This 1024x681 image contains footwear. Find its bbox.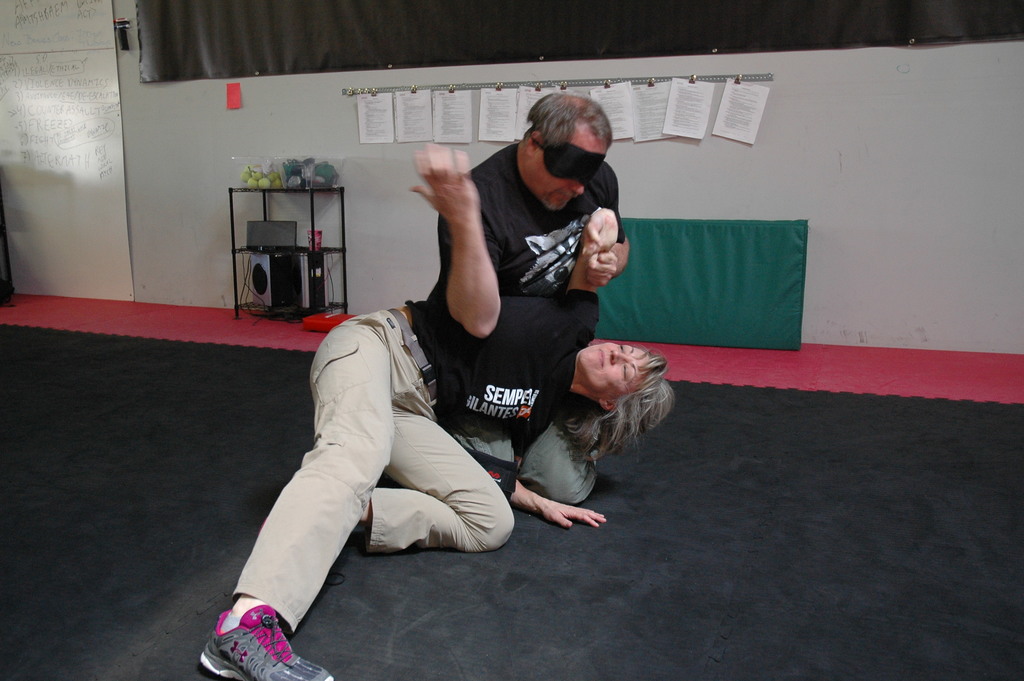
<bbox>319, 501, 376, 580</bbox>.
